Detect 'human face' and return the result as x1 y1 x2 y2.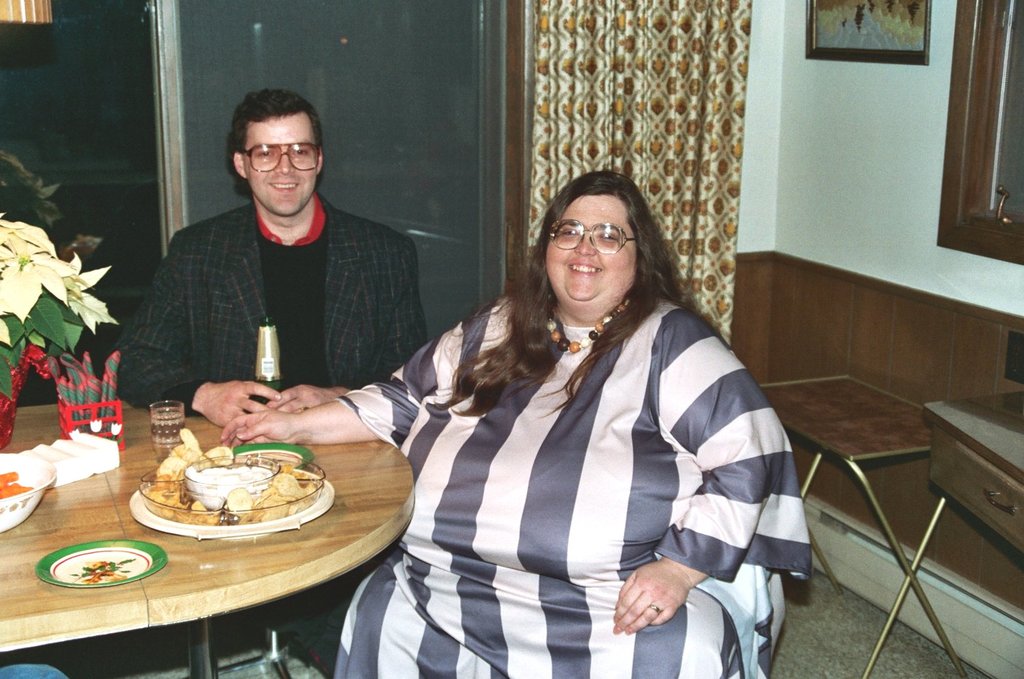
251 115 317 219.
